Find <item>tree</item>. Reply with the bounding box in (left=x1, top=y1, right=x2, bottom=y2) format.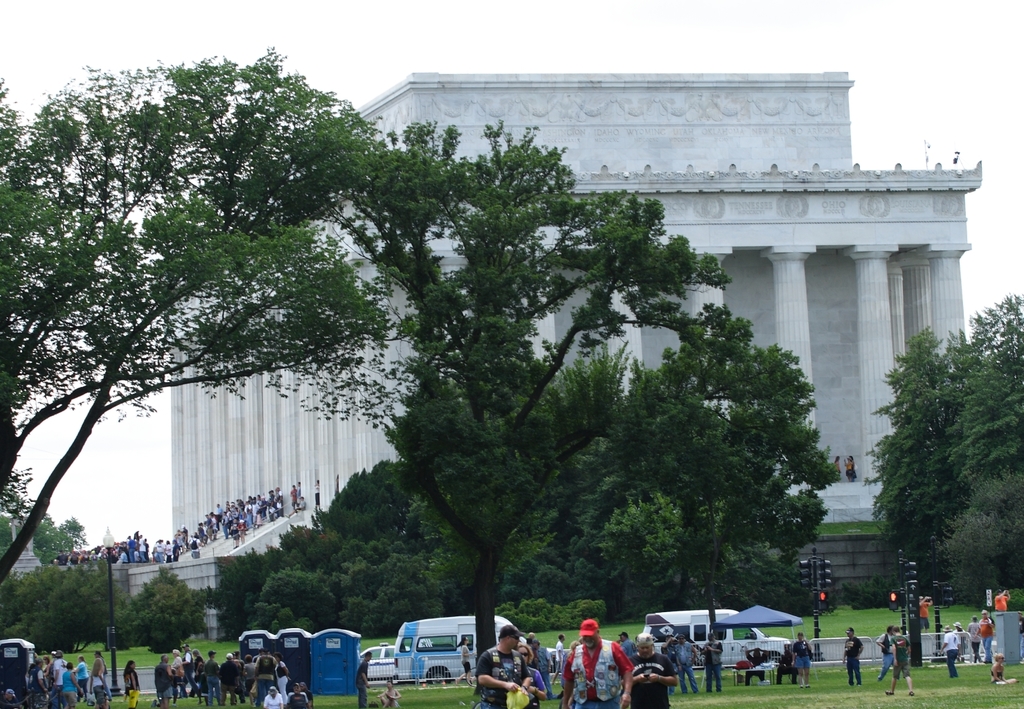
(left=0, top=514, right=87, bottom=567).
